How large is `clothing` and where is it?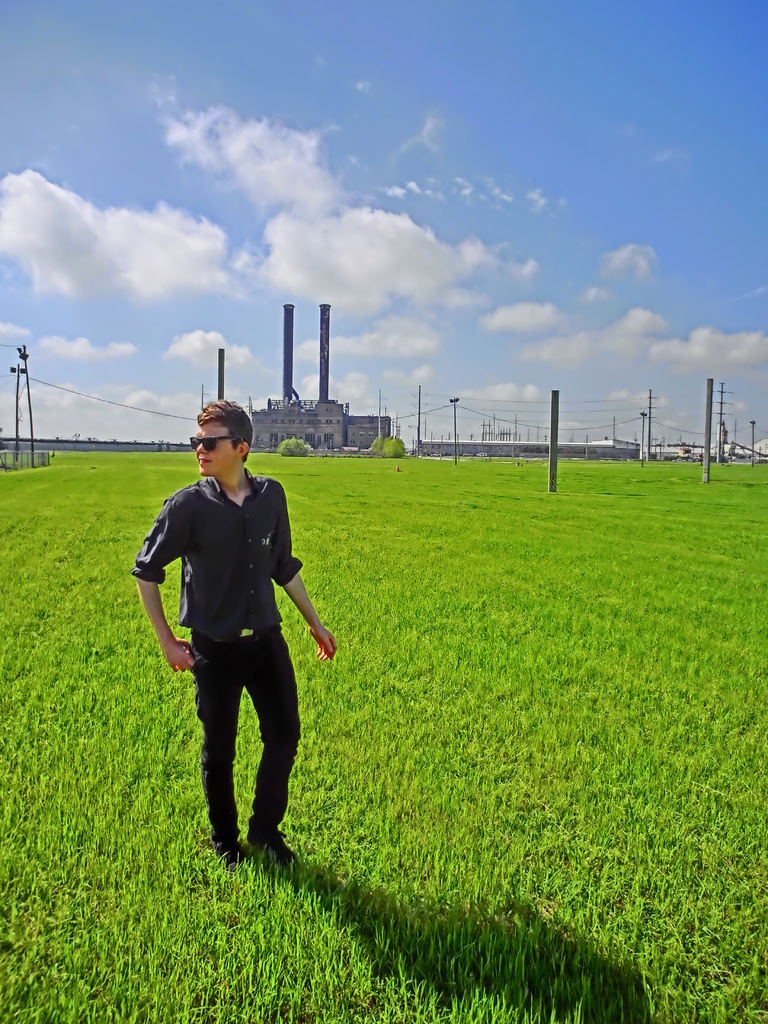
Bounding box: 131:468:306:842.
